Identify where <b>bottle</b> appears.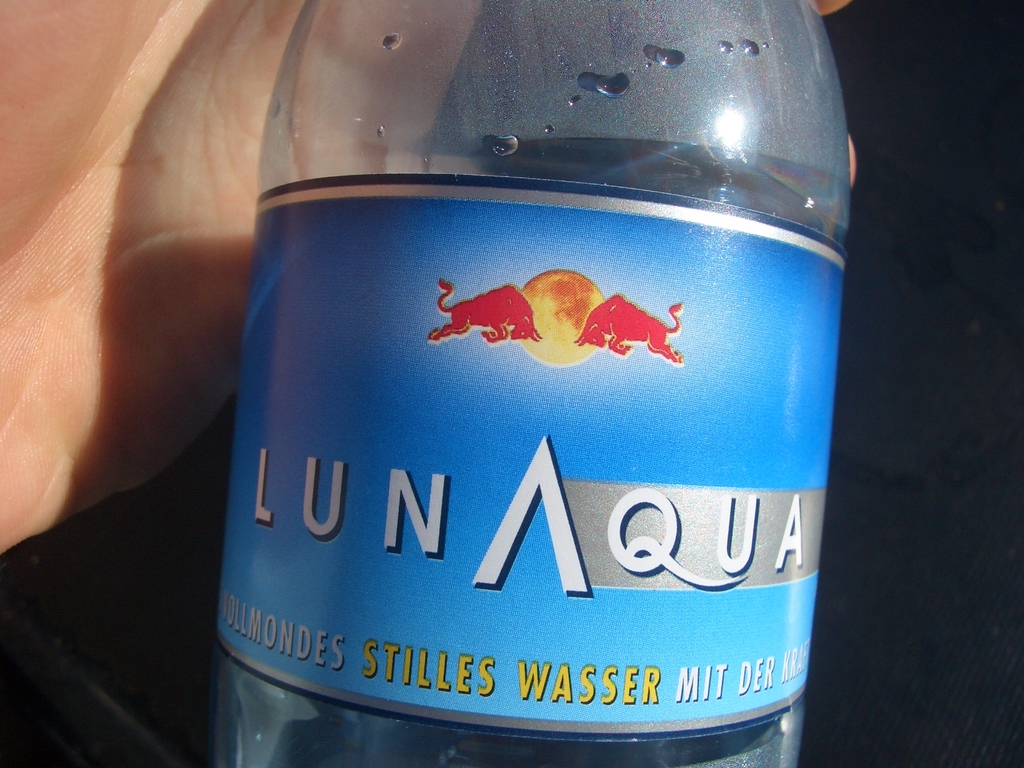
Appears at region(187, 27, 832, 760).
